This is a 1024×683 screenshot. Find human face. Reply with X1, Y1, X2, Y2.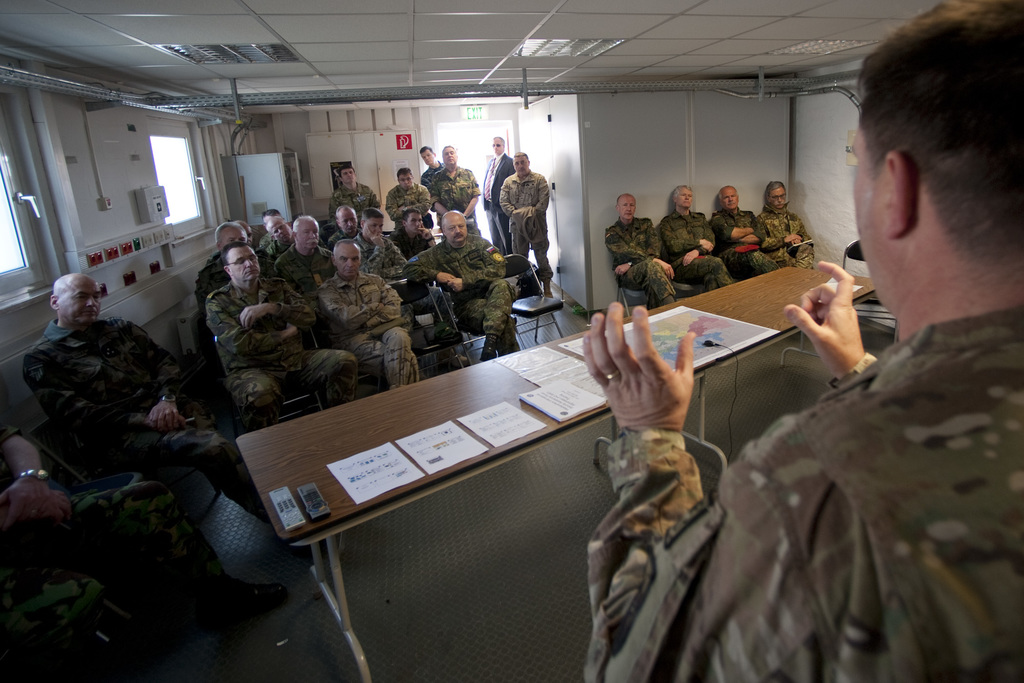
339, 250, 360, 277.
